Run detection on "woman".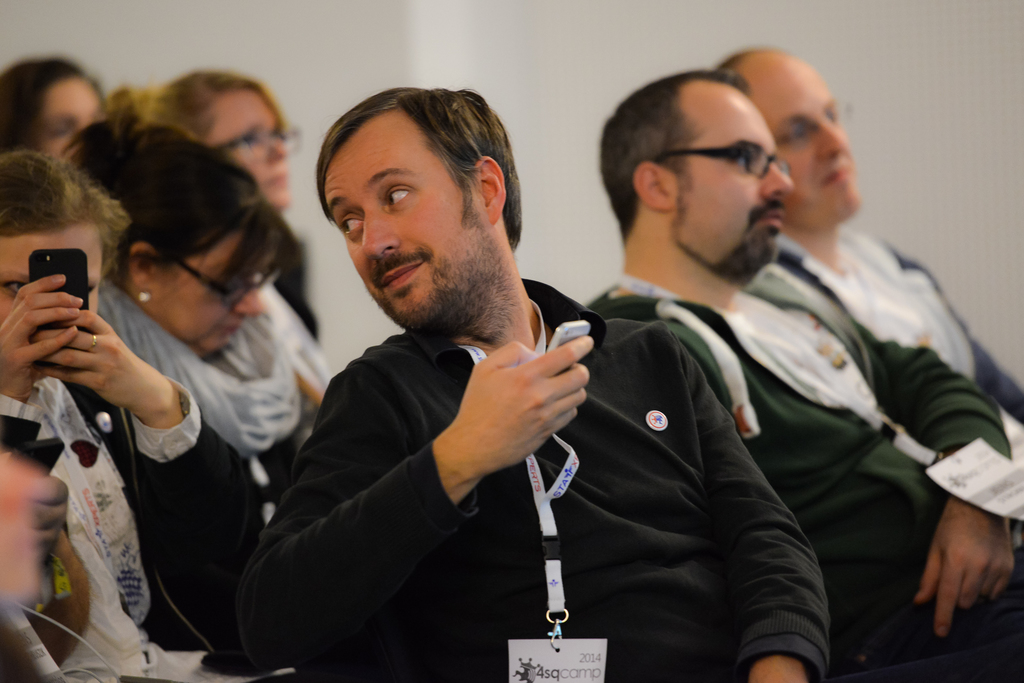
Result: detection(0, 56, 114, 172).
